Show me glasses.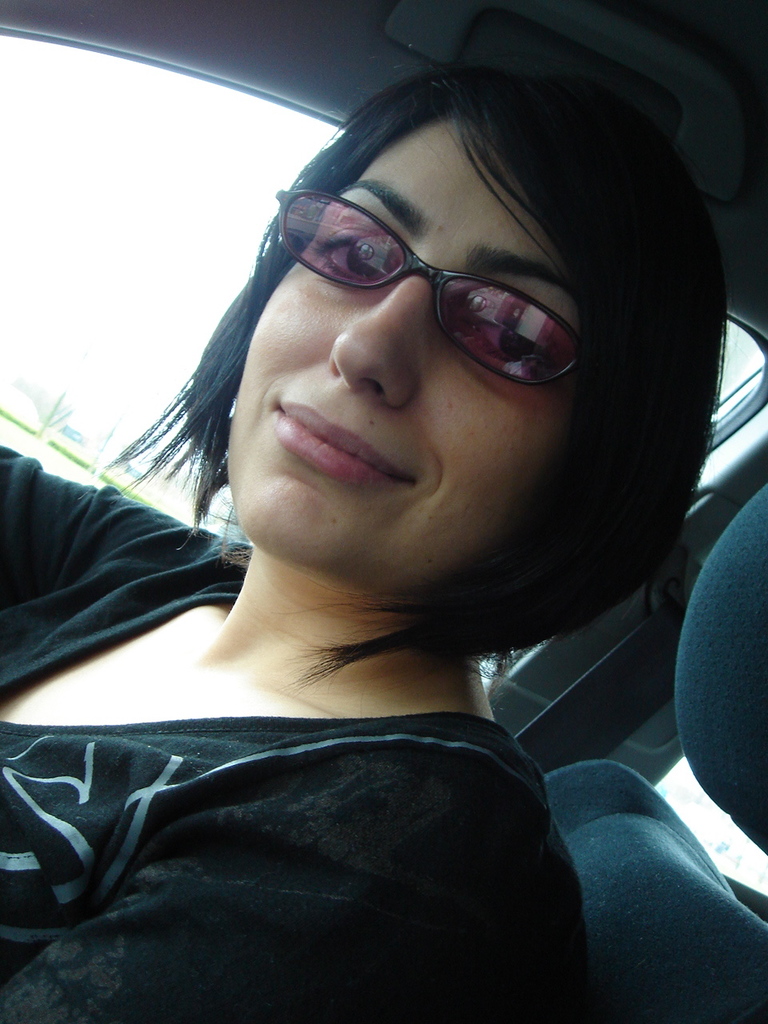
glasses is here: BBox(280, 188, 590, 374).
